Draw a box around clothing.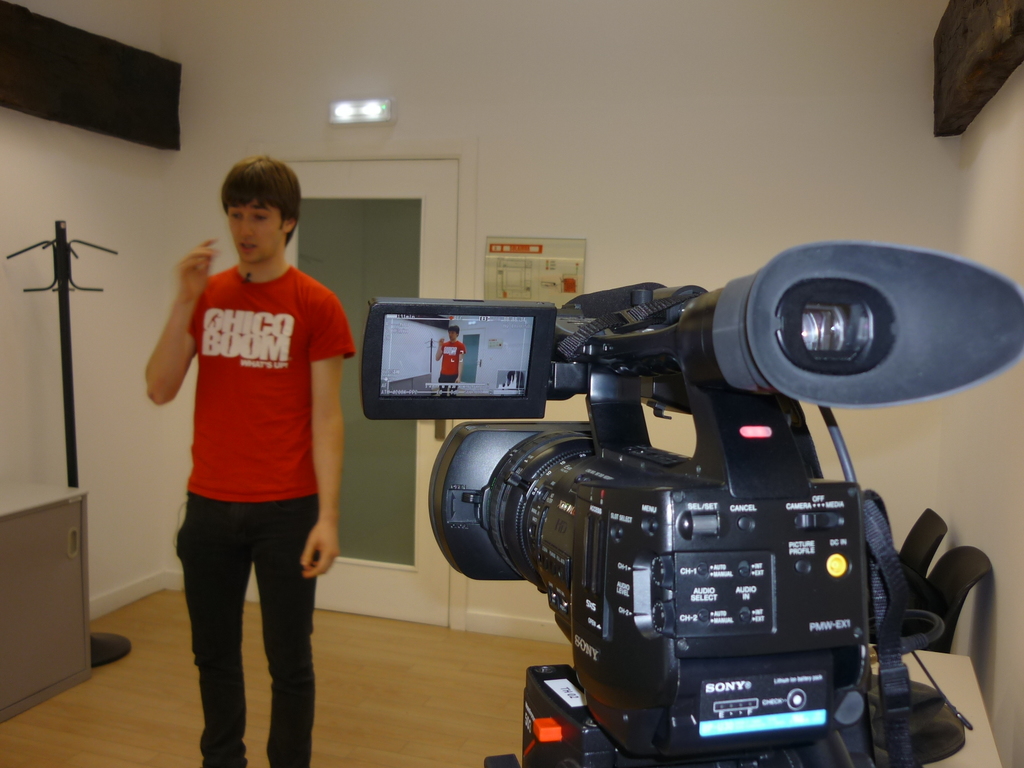
box(438, 340, 467, 398).
